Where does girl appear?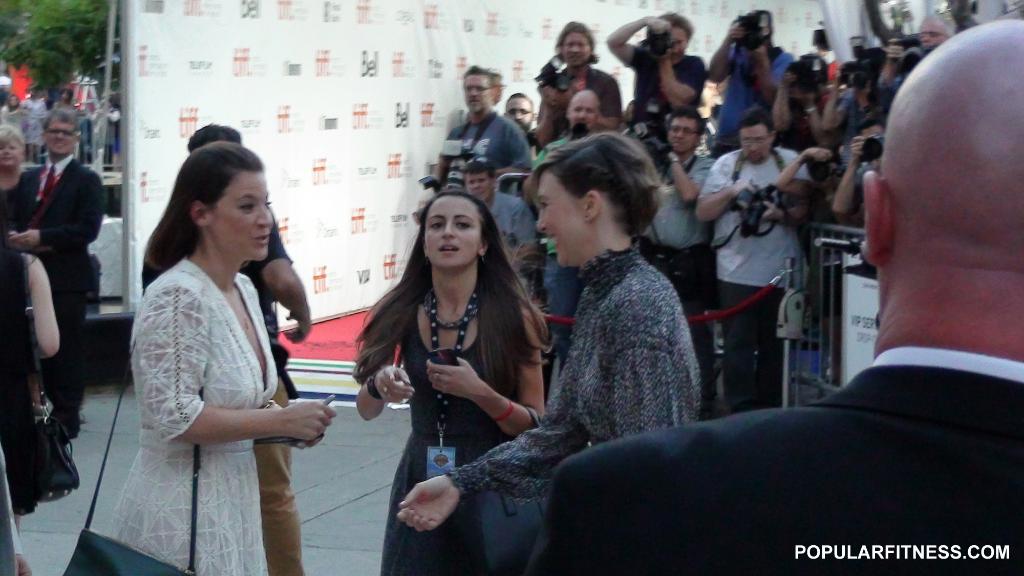
Appears at <bbox>81, 142, 334, 575</bbox>.
